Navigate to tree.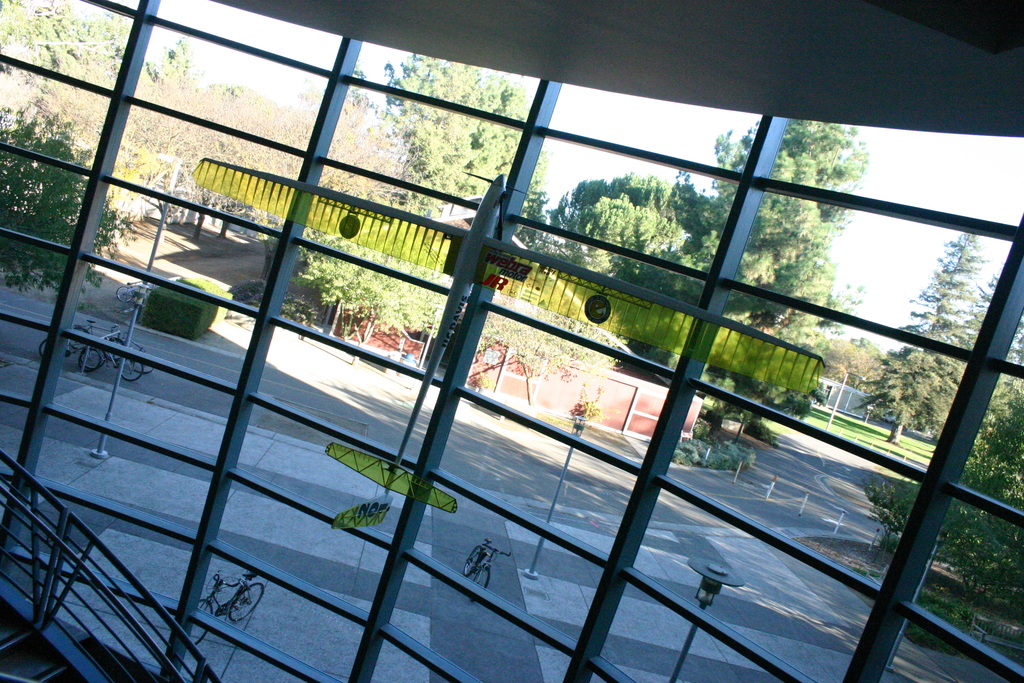
Navigation target: (x1=852, y1=232, x2=967, y2=445).
